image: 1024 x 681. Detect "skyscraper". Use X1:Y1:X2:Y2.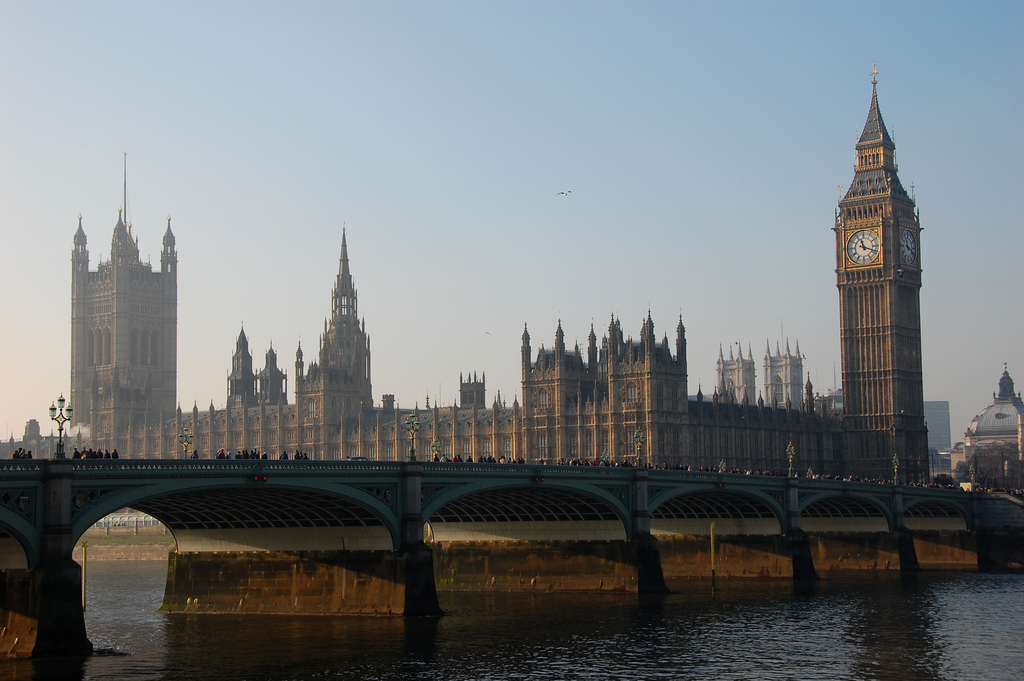
712:338:753:411.
